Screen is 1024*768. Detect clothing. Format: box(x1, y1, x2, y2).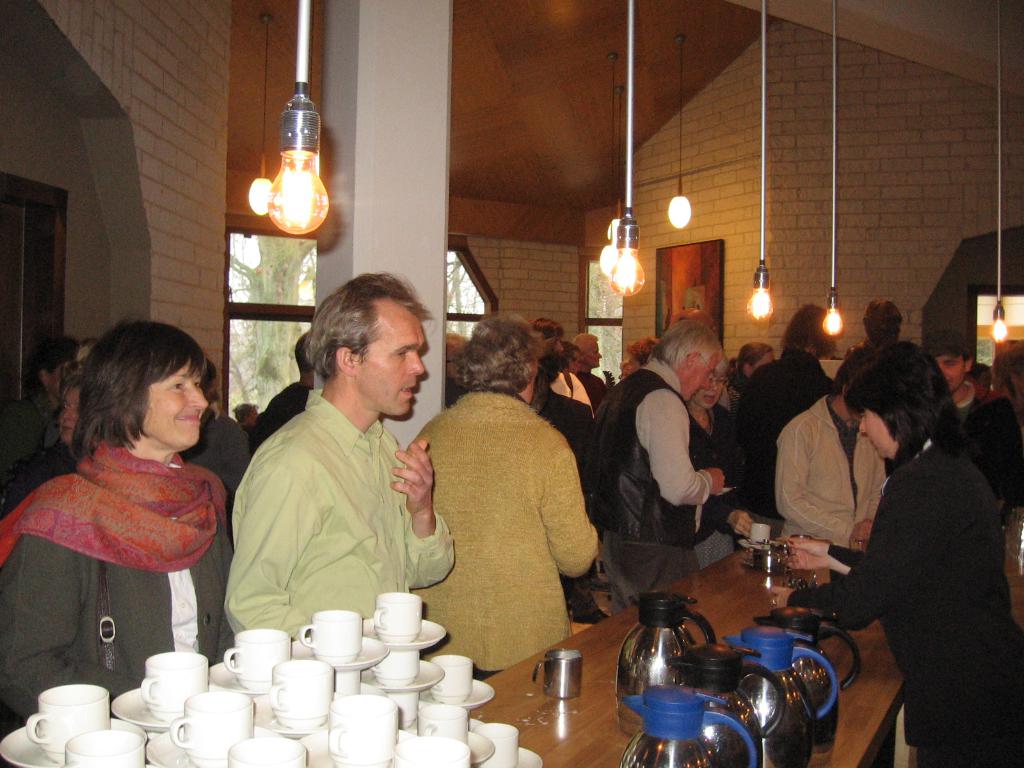
box(0, 390, 40, 484).
